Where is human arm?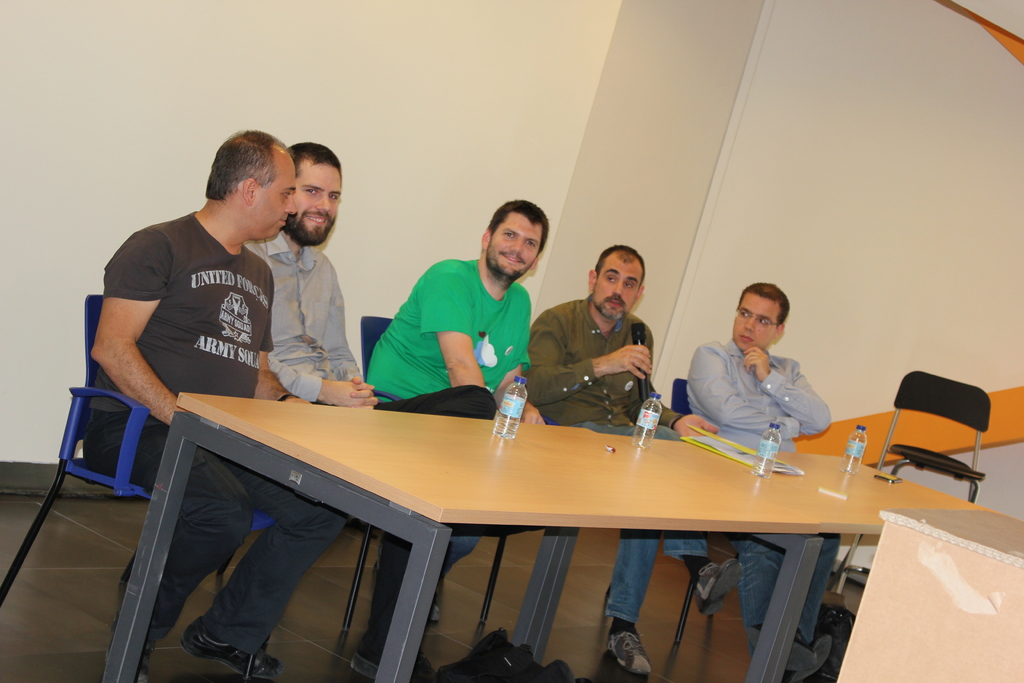
(x1=75, y1=264, x2=174, y2=441).
